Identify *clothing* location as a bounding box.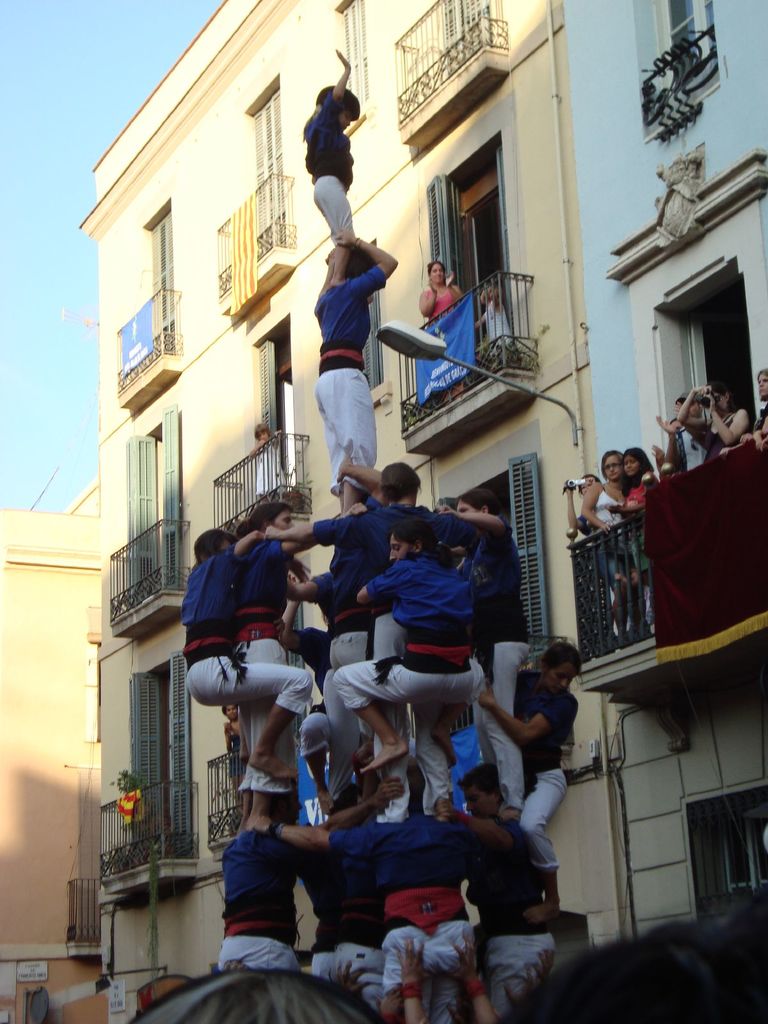
crop(237, 535, 300, 794).
